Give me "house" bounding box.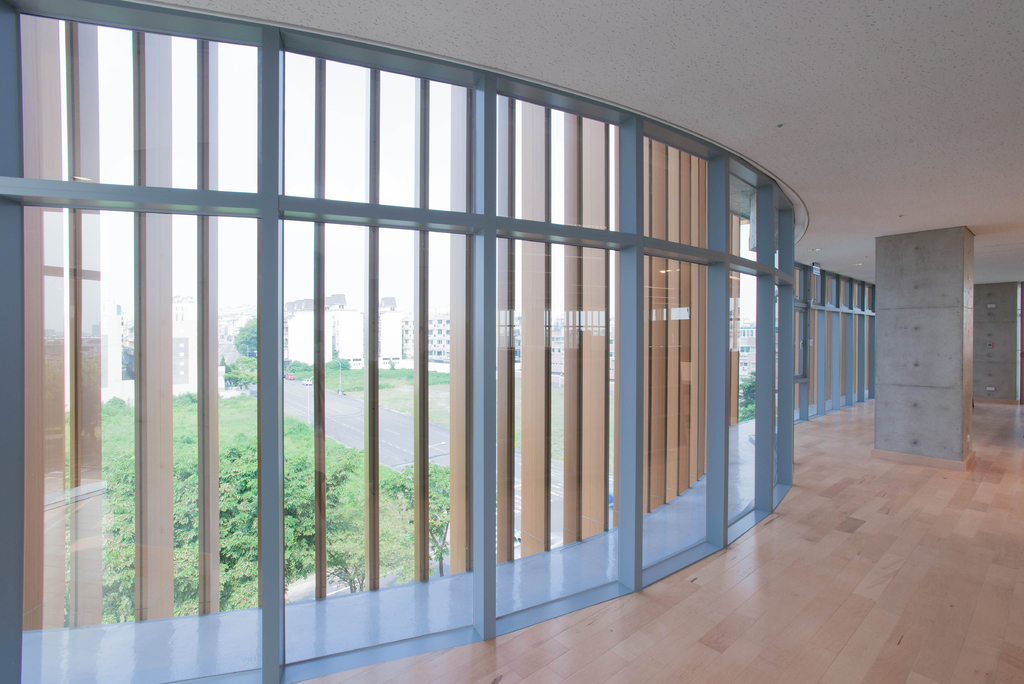
[x1=405, y1=308, x2=464, y2=376].
